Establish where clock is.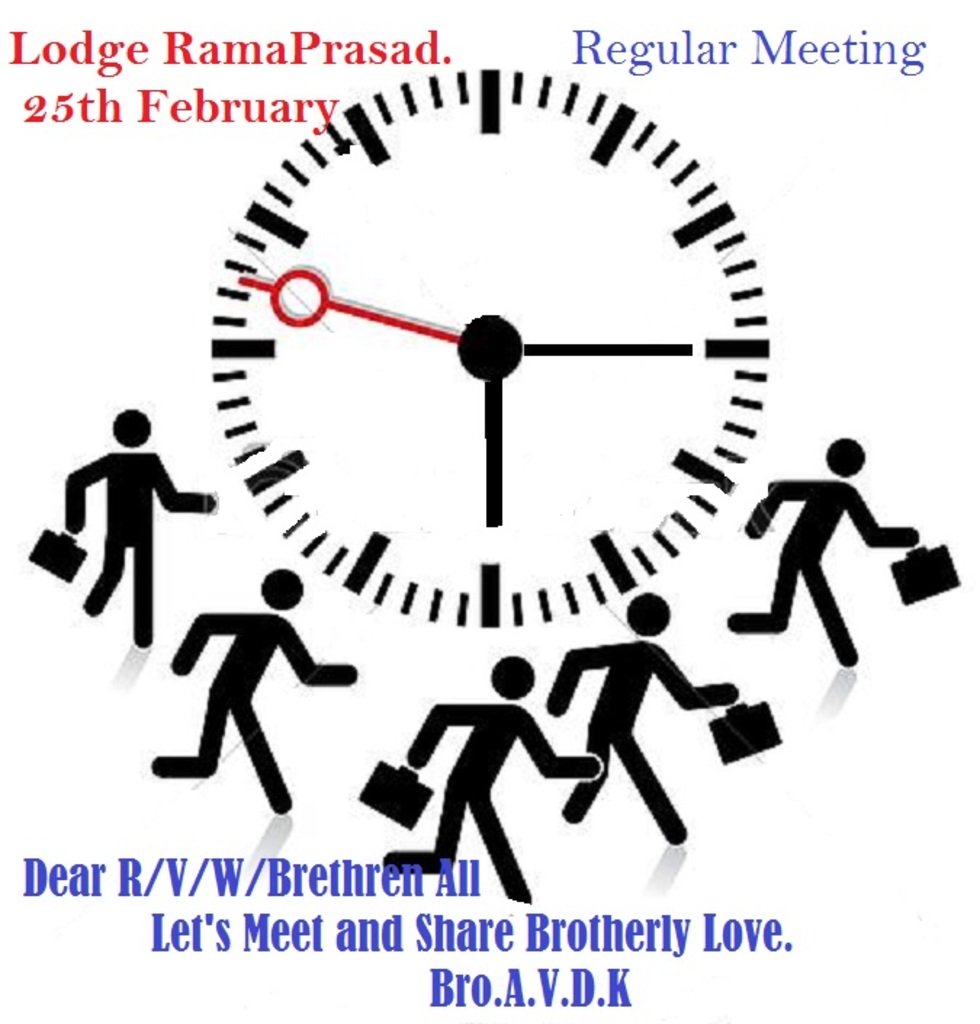
Established at Rect(213, 78, 759, 620).
